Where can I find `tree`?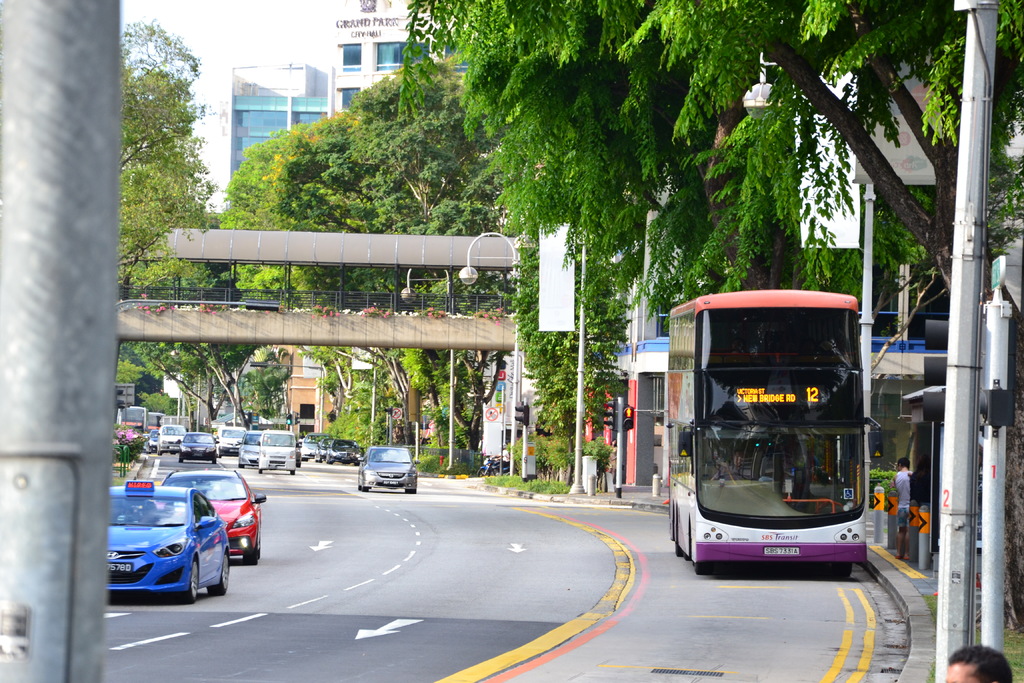
You can find it at locate(120, 9, 208, 172).
